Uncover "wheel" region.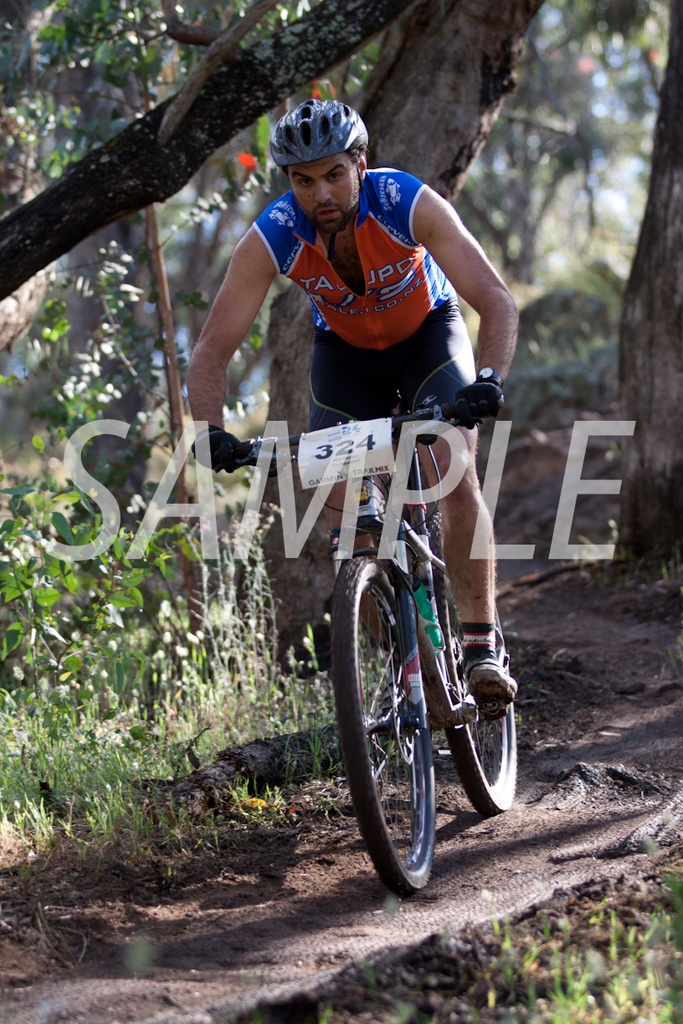
Uncovered: (x1=442, y1=511, x2=519, y2=807).
